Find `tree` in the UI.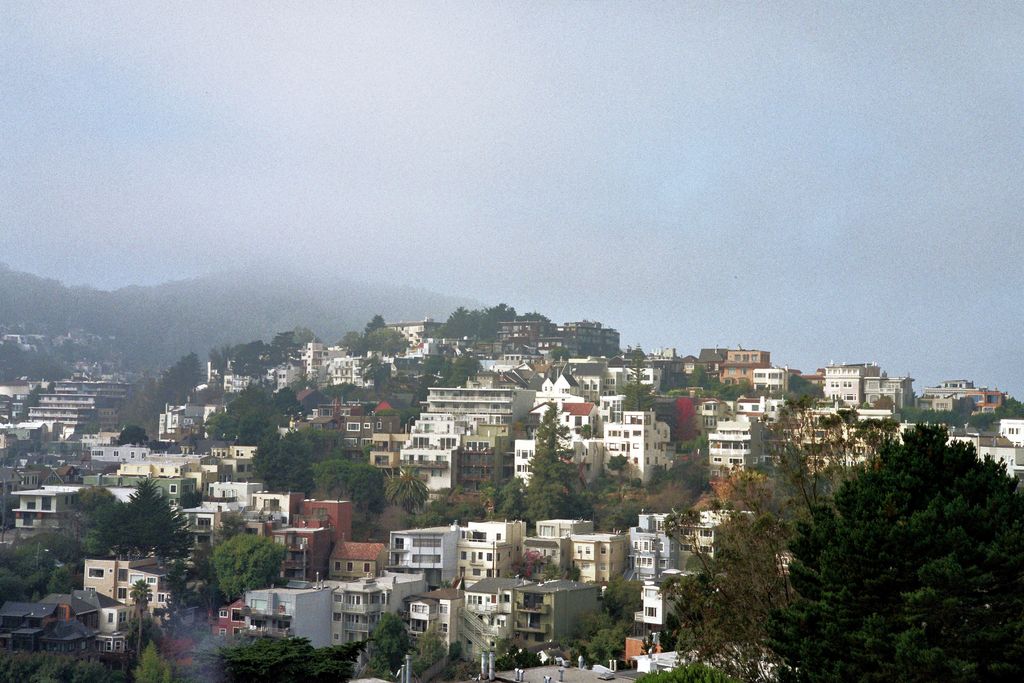
UI element at {"left": 519, "top": 309, "right": 553, "bottom": 325}.
